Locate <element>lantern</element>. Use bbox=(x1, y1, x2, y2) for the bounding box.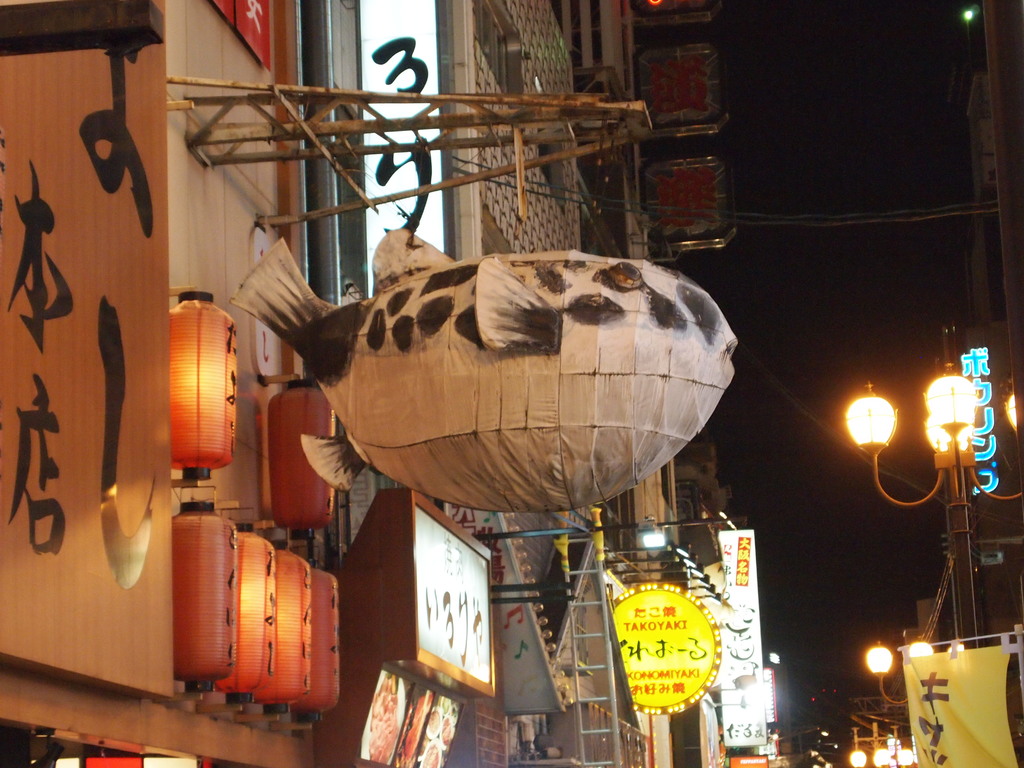
bbox=(291, 573, 344, 719).
